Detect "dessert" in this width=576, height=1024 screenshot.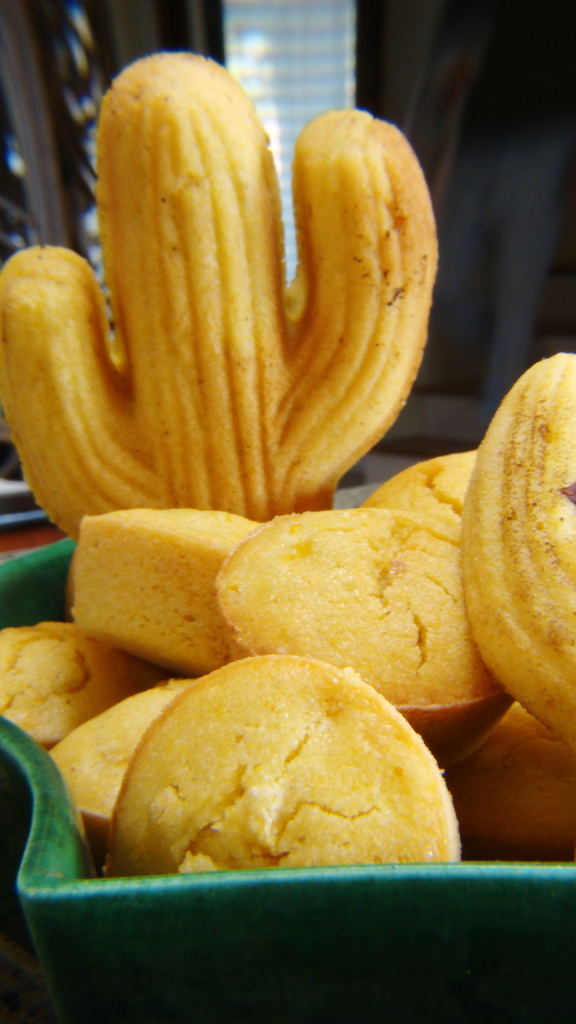
Detection: 341,440,541,760.
